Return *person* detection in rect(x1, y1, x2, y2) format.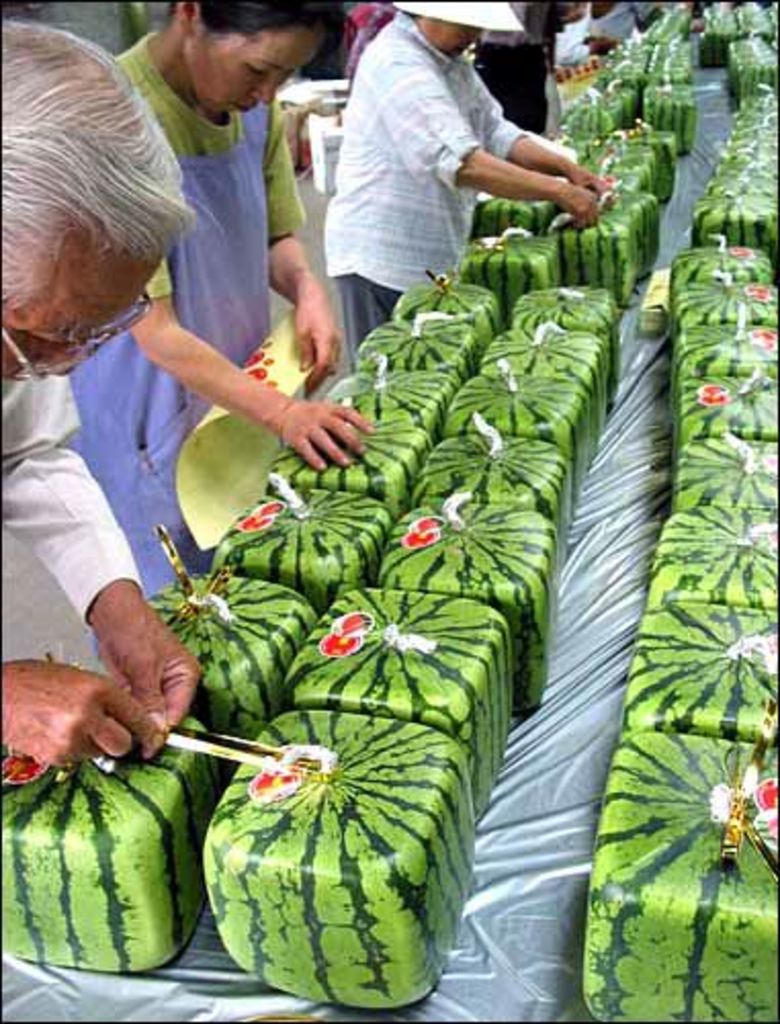
rect(0, 12, 231, 788).
